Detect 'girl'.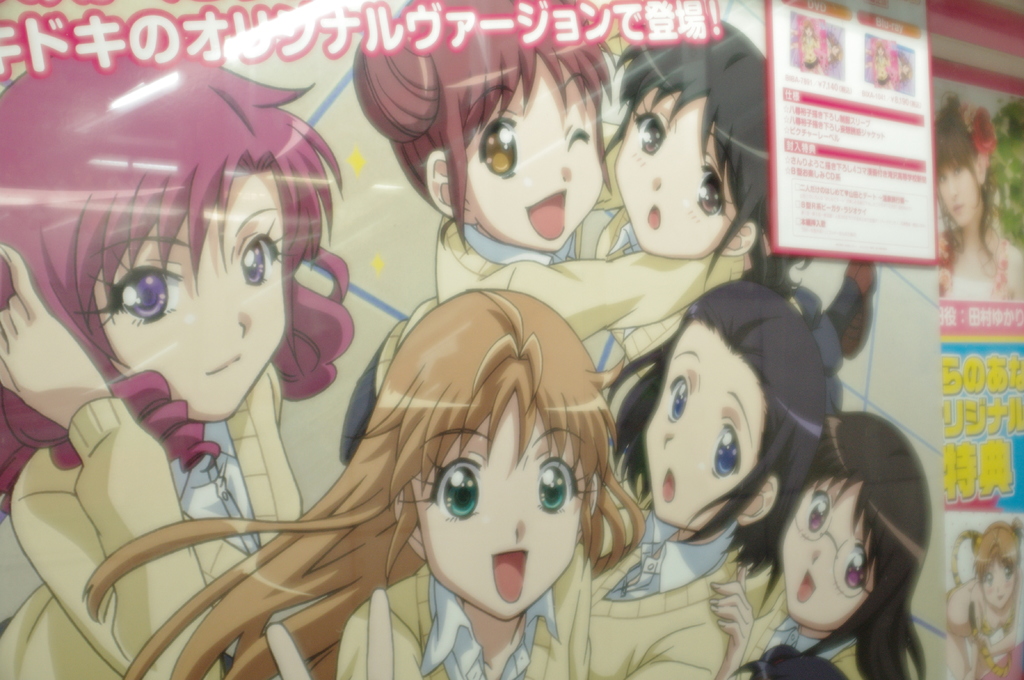
Detected at {"left": 362, "top": 0, "right": 626, "bottom": 375}.
